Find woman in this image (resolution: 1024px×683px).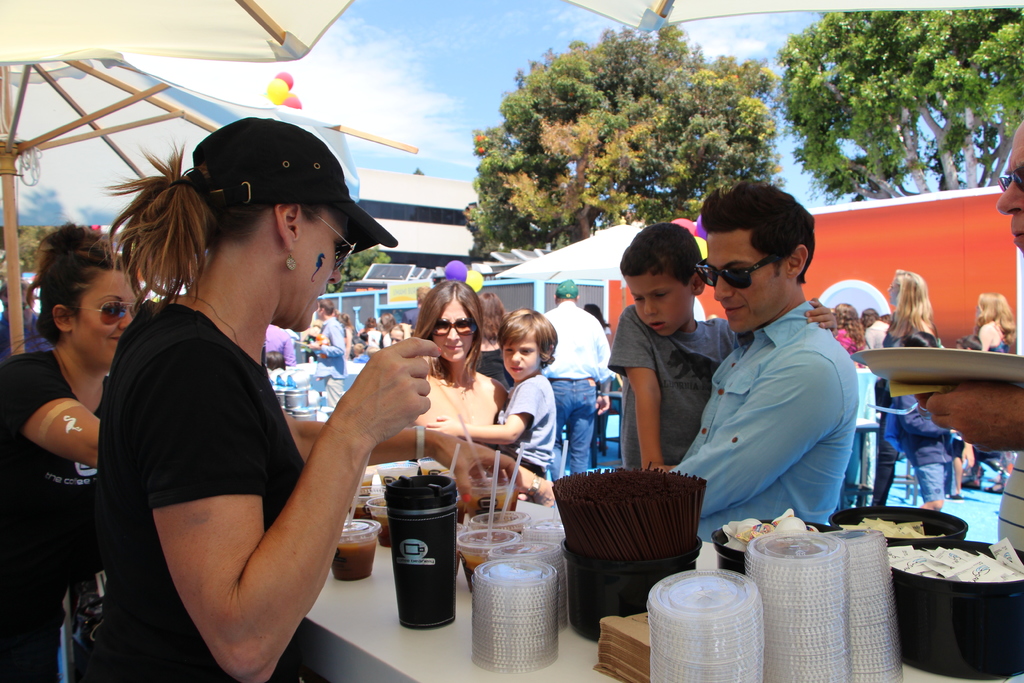
(left=0, top=218, right=156, bottom=682).
